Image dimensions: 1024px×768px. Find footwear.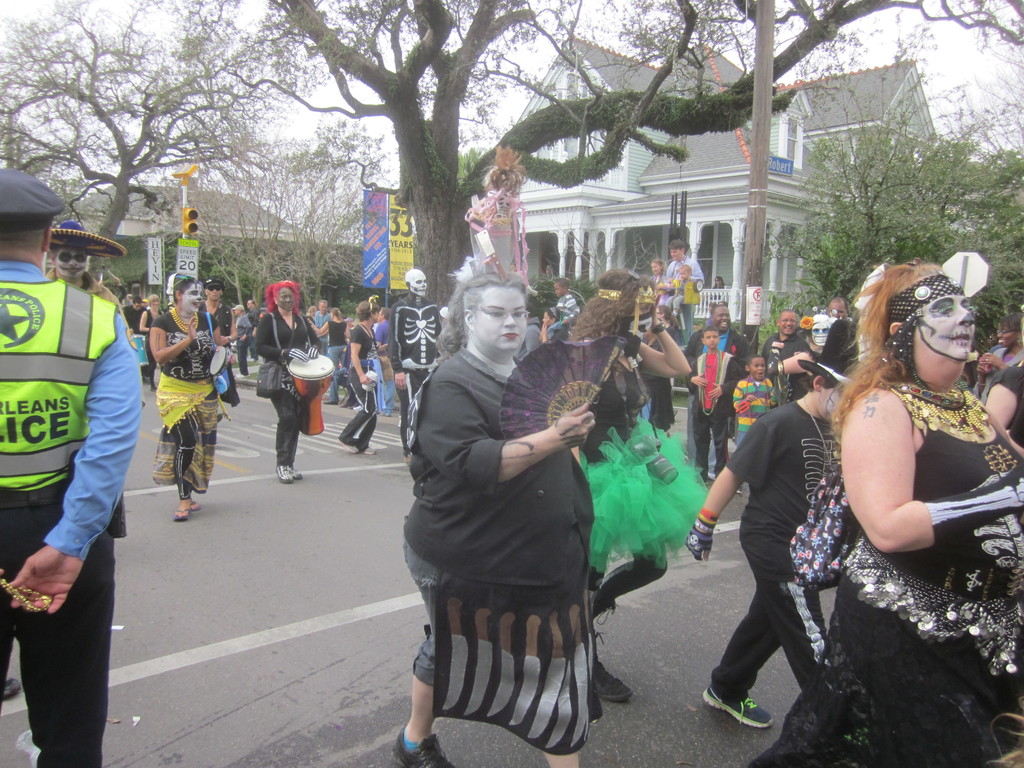
274 467 295 483.
